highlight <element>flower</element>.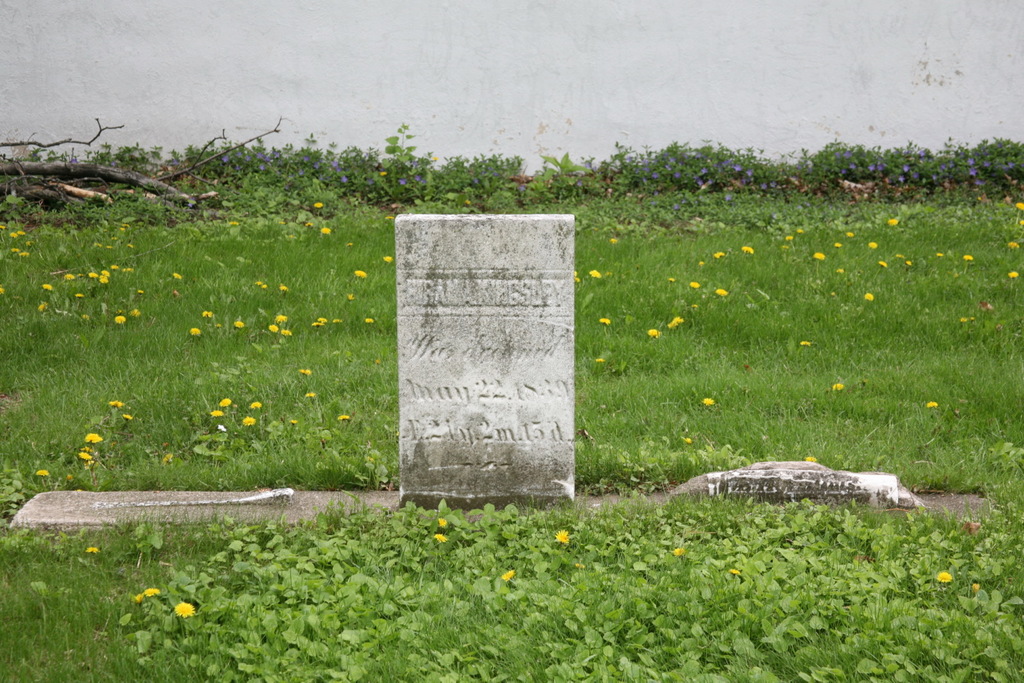
Highlighted region: <box>932,565,951,588</box>.
